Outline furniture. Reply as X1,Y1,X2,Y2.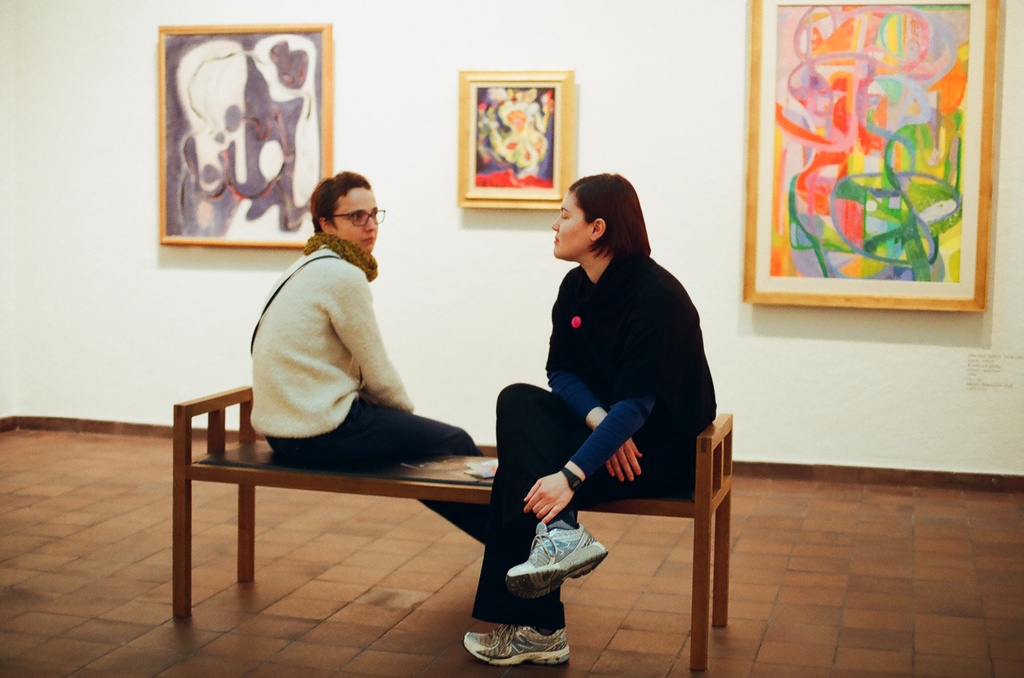
172,390,730,672.
